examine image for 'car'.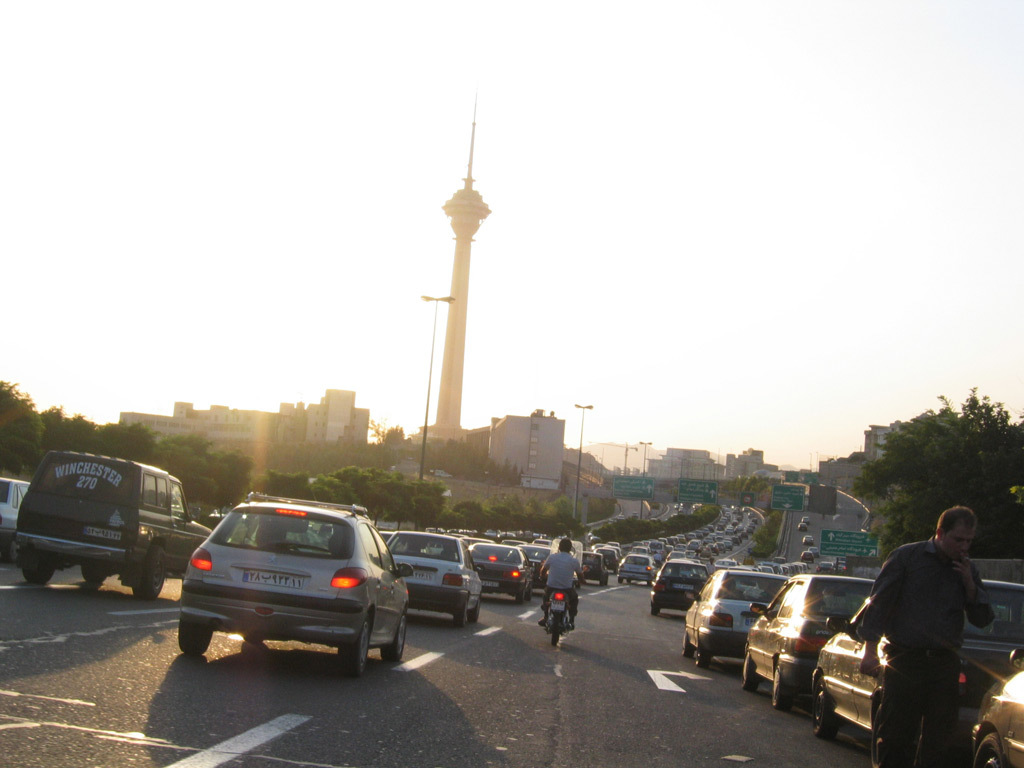
Examination result: (385,532,479,624).
